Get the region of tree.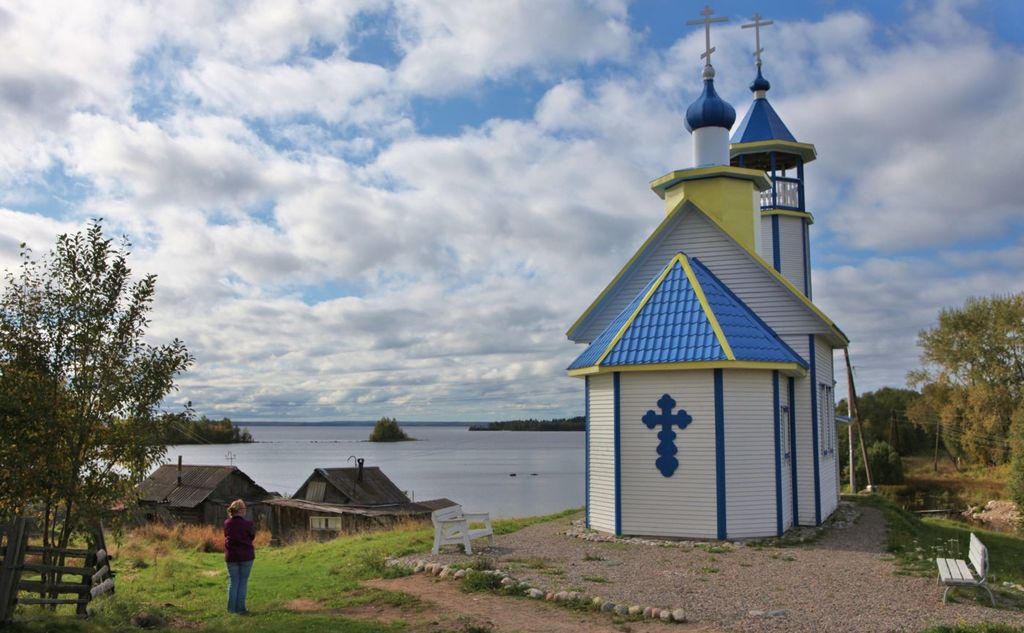
[904, 290, 1023, 470].
